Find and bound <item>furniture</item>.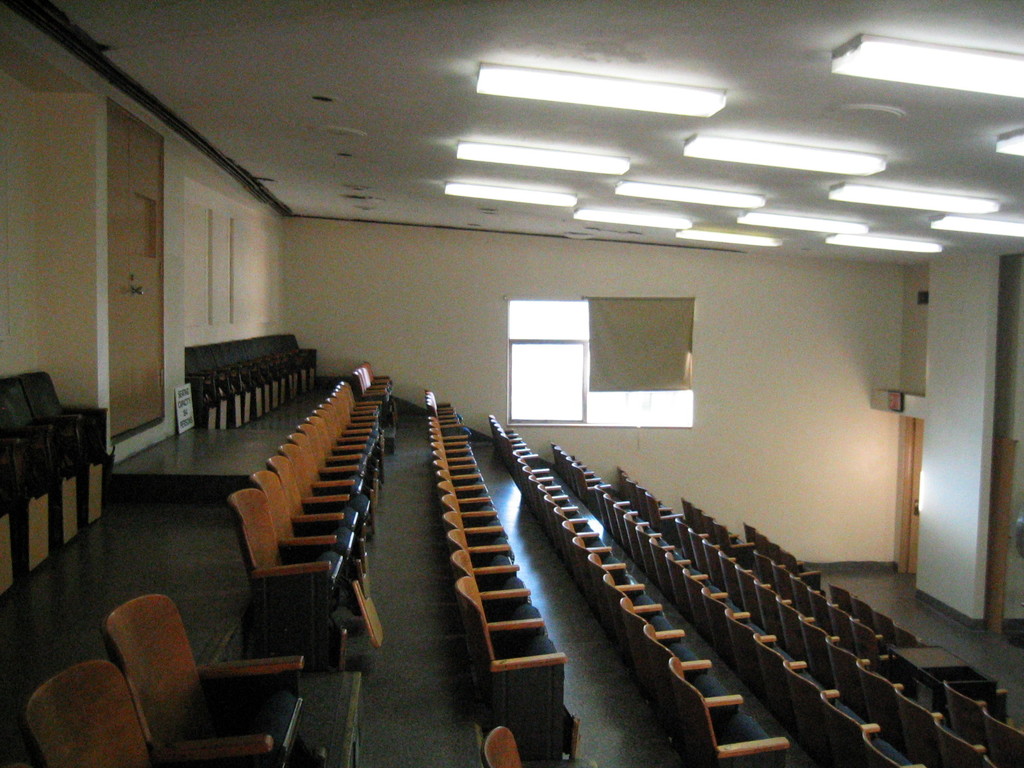
Bound: 427,388,579,763.
